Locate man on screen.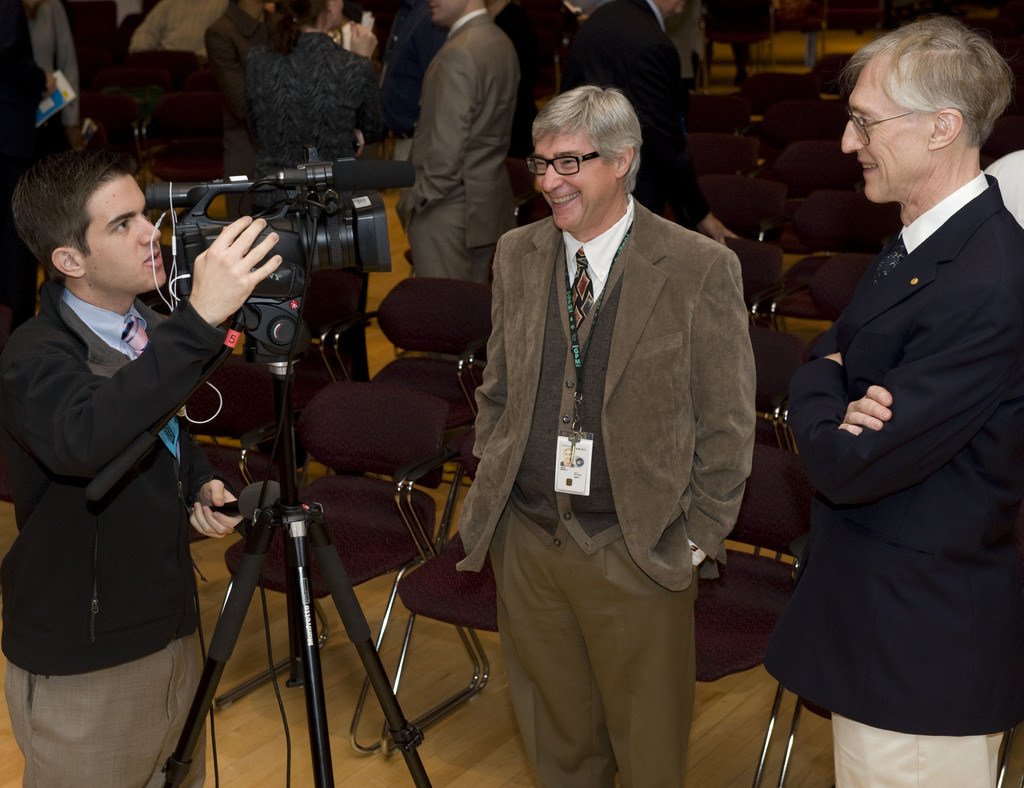
On screen at {"left": 459, "top": 83, "right": 753, "bottom": 787}.
